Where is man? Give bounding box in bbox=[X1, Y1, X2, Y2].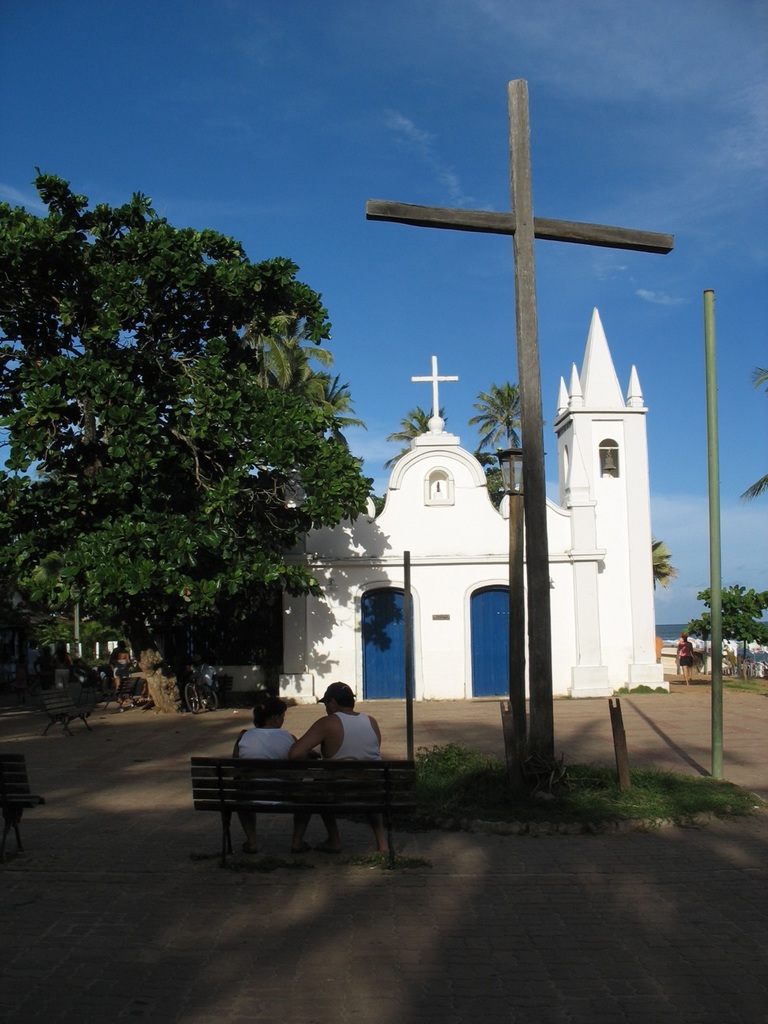
bbox=[289, 690, 411, 857].
